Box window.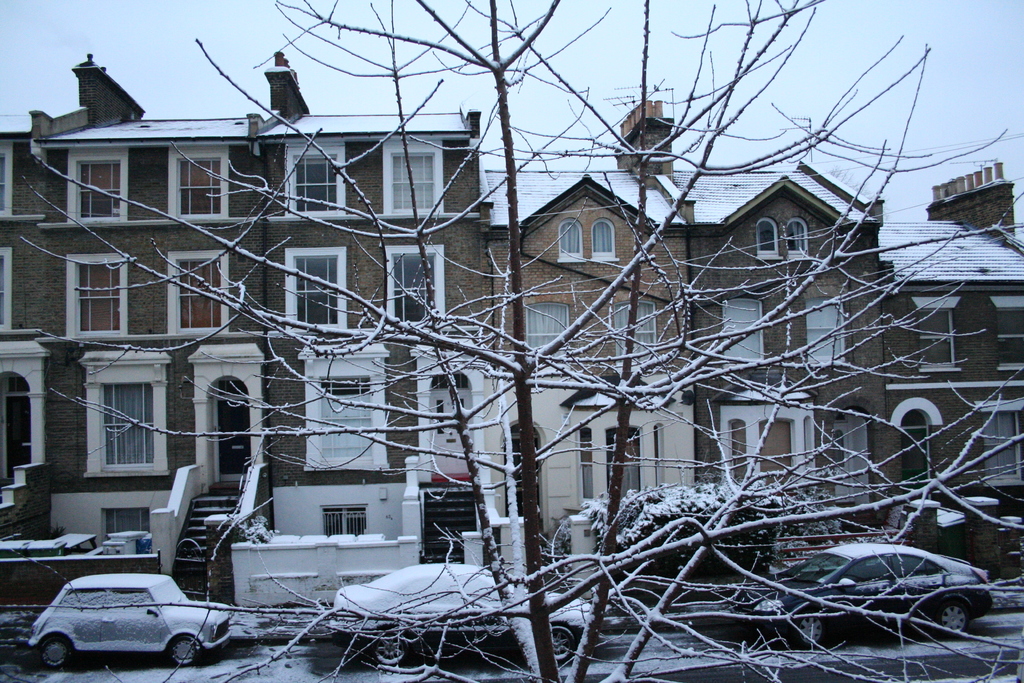
box=[613, 304, 659, 377].
